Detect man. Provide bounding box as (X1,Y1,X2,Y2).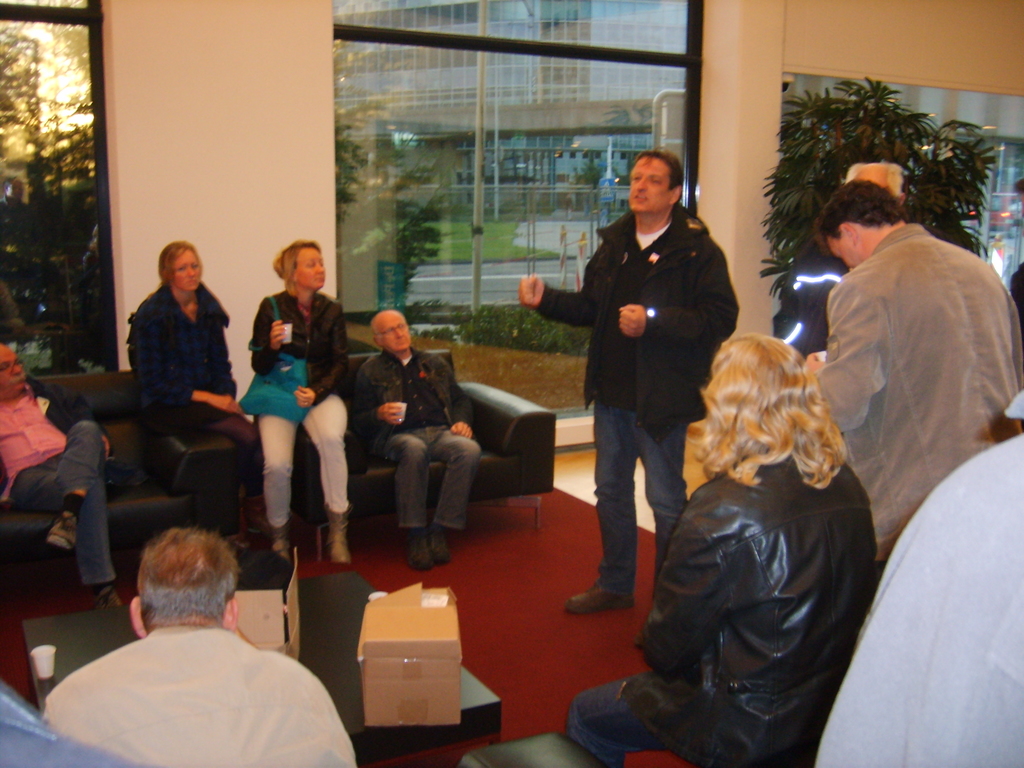
(847,160,902,205).
